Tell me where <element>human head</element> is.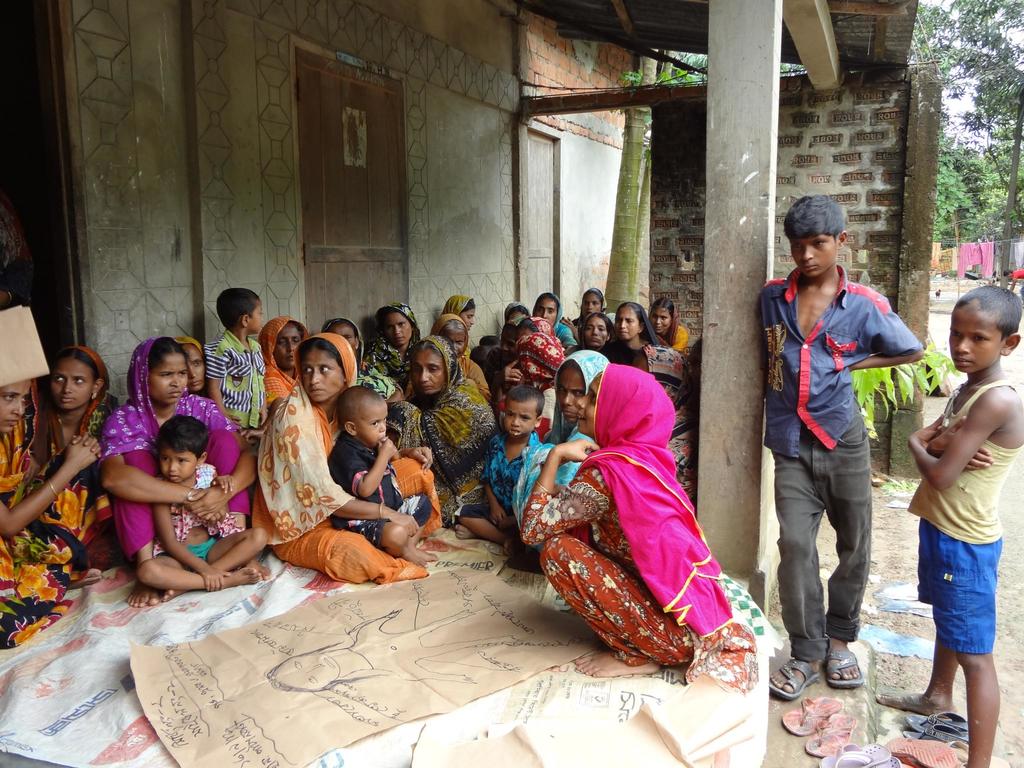
<element>human head</element> is at 782/190/847/282.
